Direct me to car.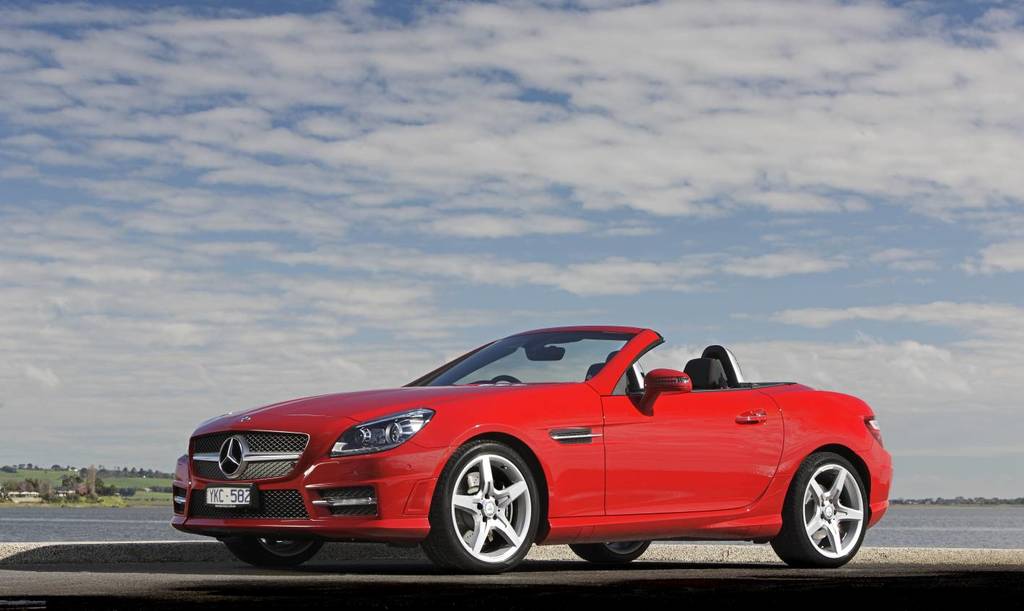
Direction: (171, 324, 896, 579).
